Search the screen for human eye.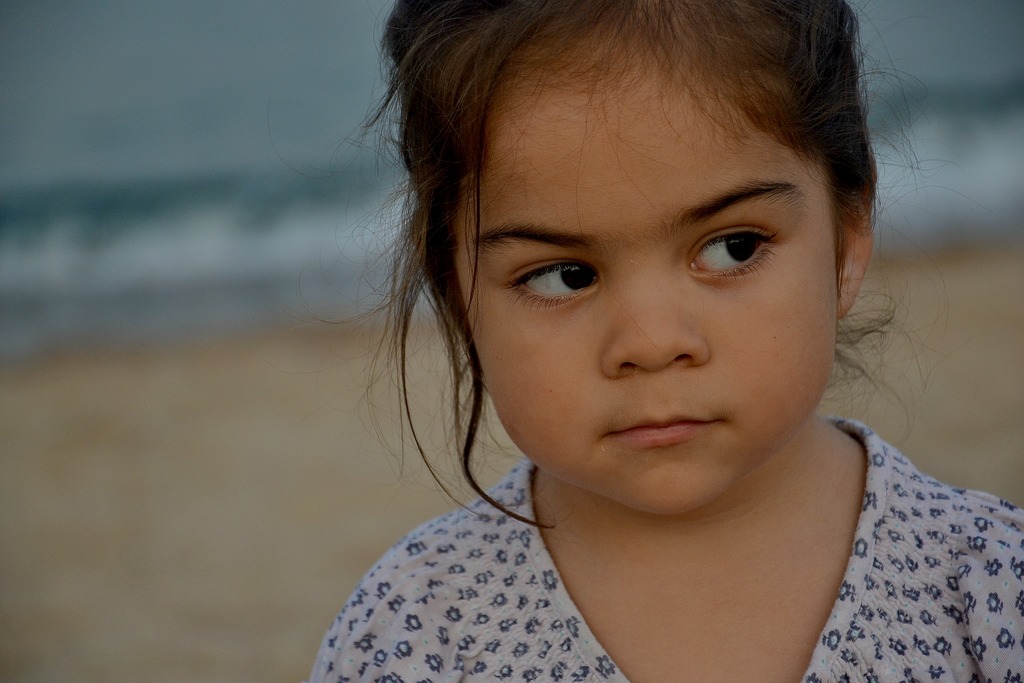
Found at left=685, top=227, right=788, bottom=285.
